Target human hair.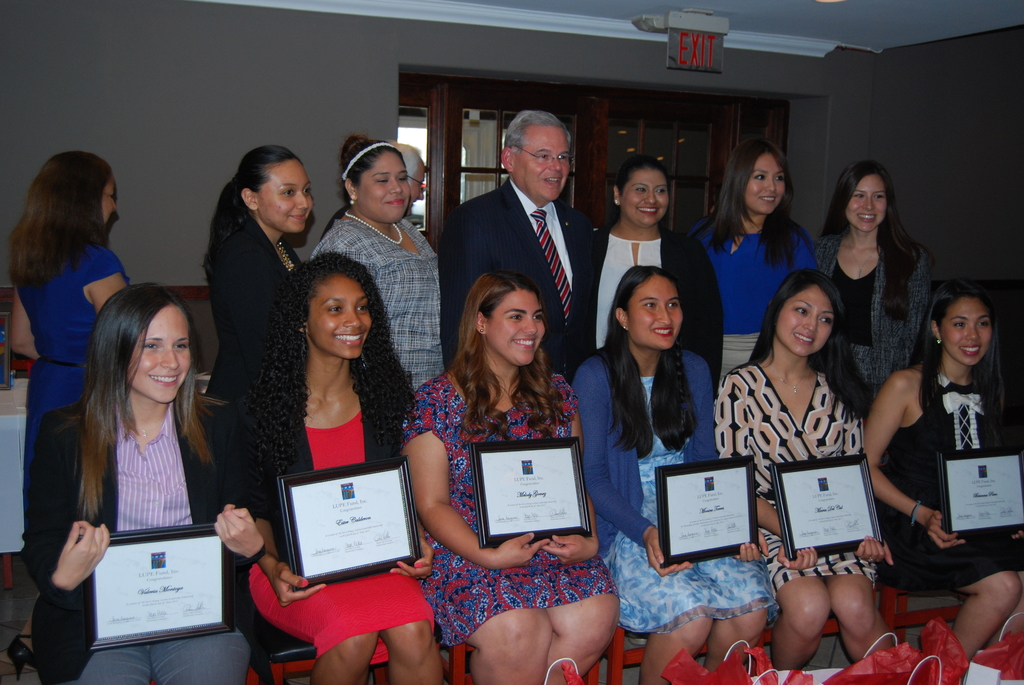
Target region: crop(598, 260, 701, 461).
